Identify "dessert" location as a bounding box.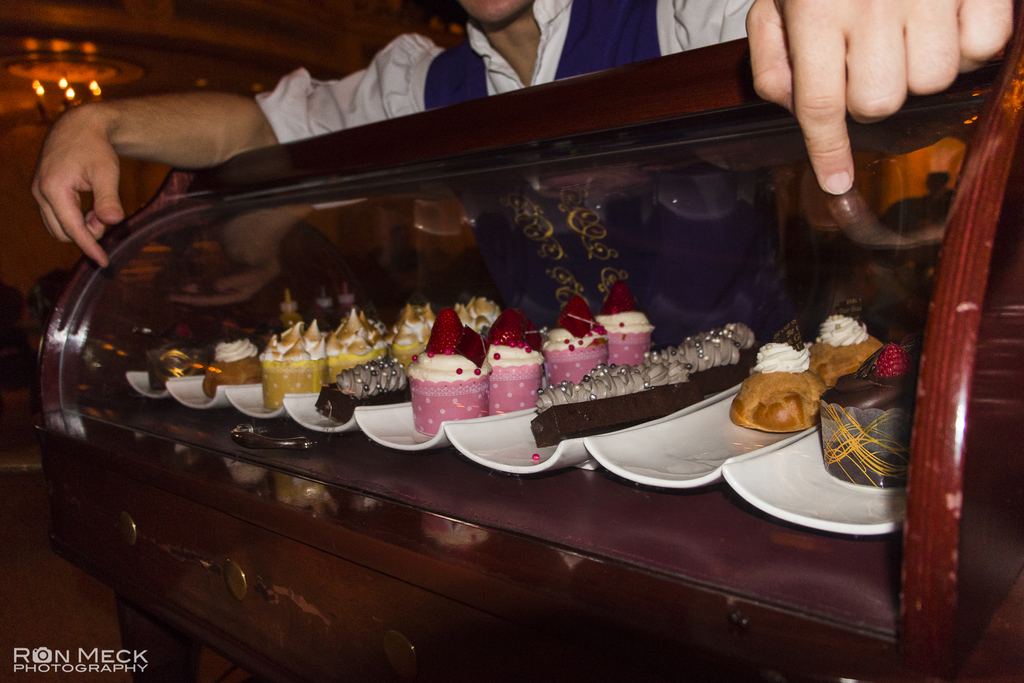
region(152, 350, 193, 387).
